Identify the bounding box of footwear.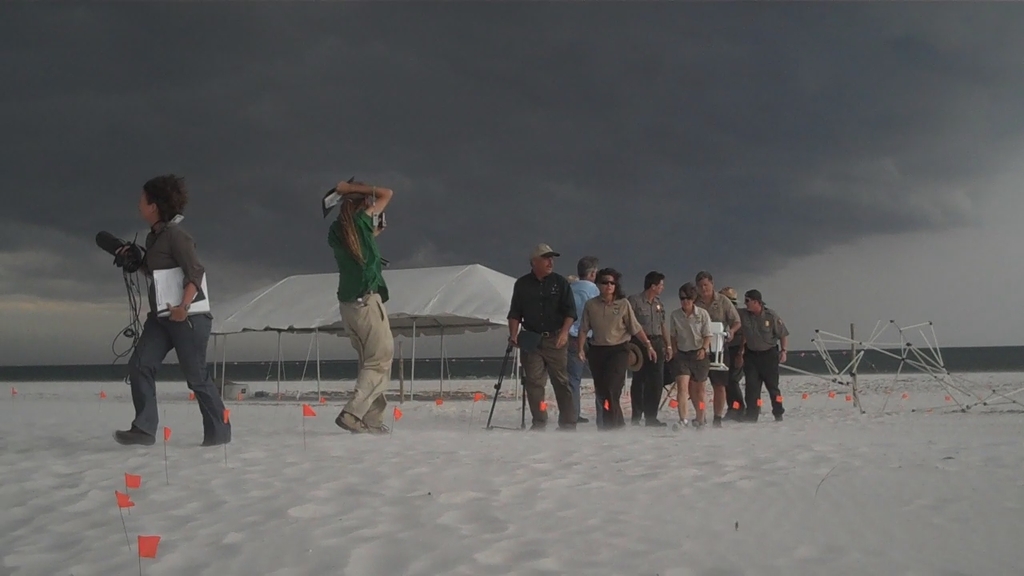
[left=352, top=421, right=395, bottom=437].
